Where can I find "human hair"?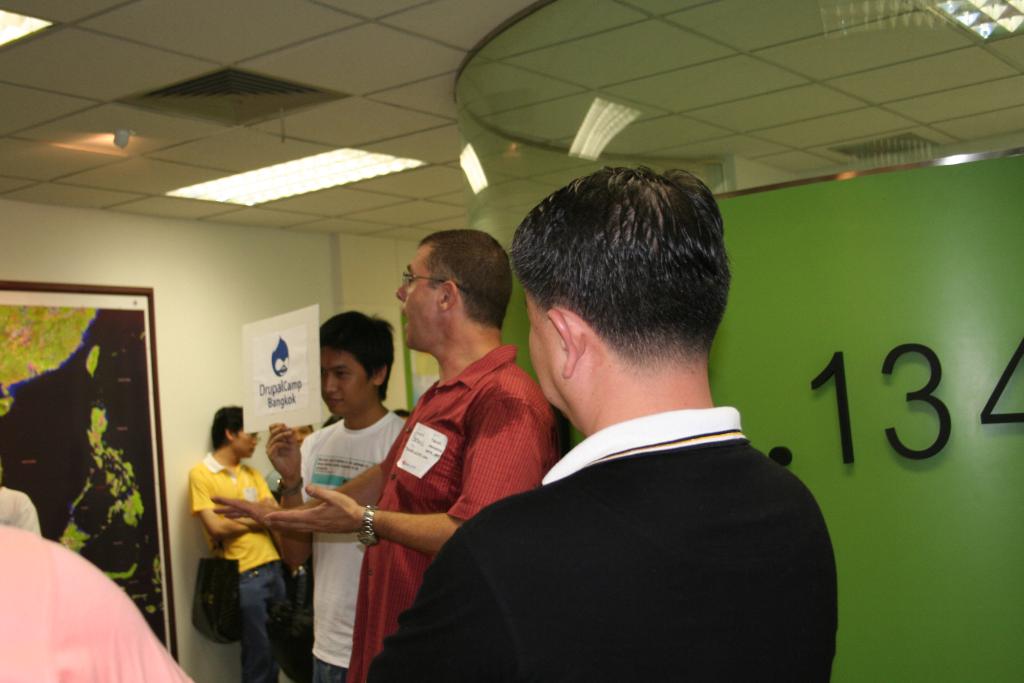
You can find it at bbox(319, 309, 399, 400).
